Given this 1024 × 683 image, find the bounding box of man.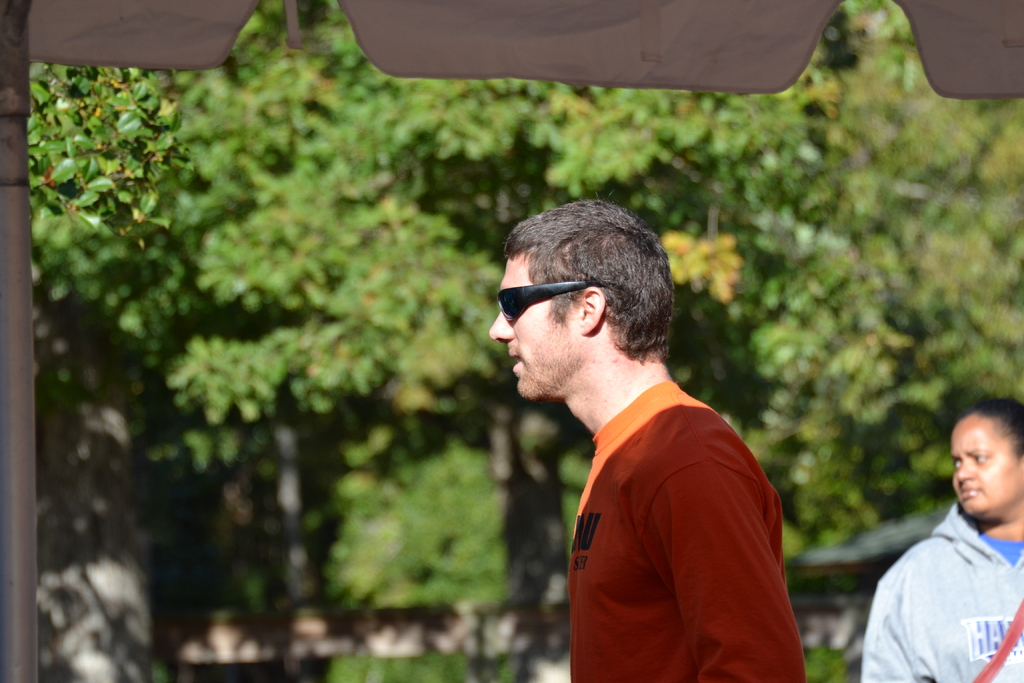
crop(490, 198, 804, 682).
